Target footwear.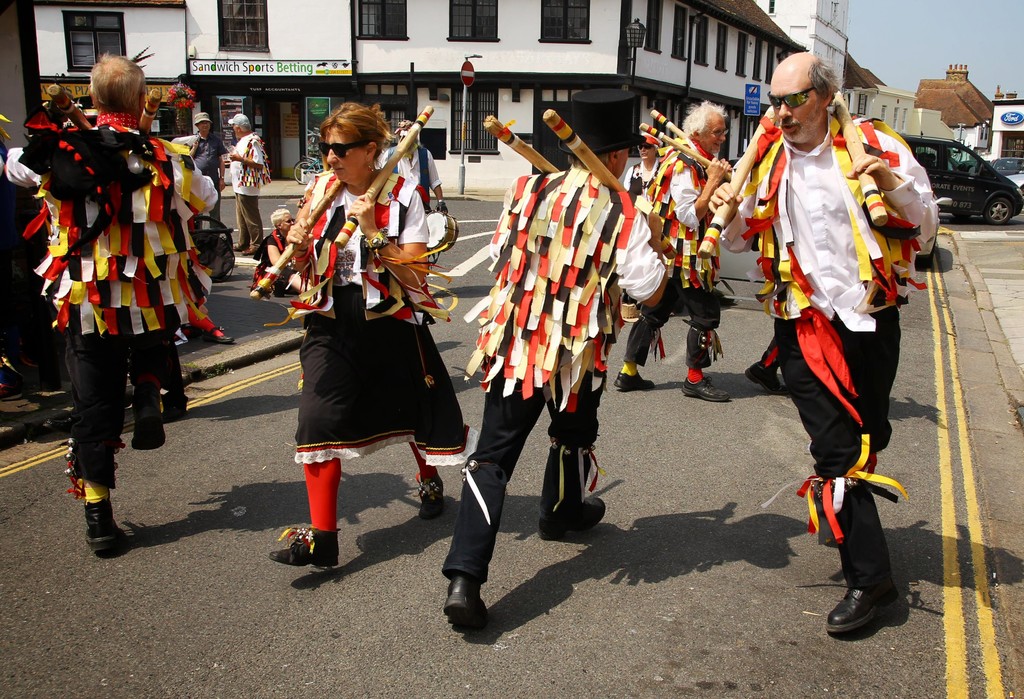
Target region: bbox(434, 570, 479, 629).
